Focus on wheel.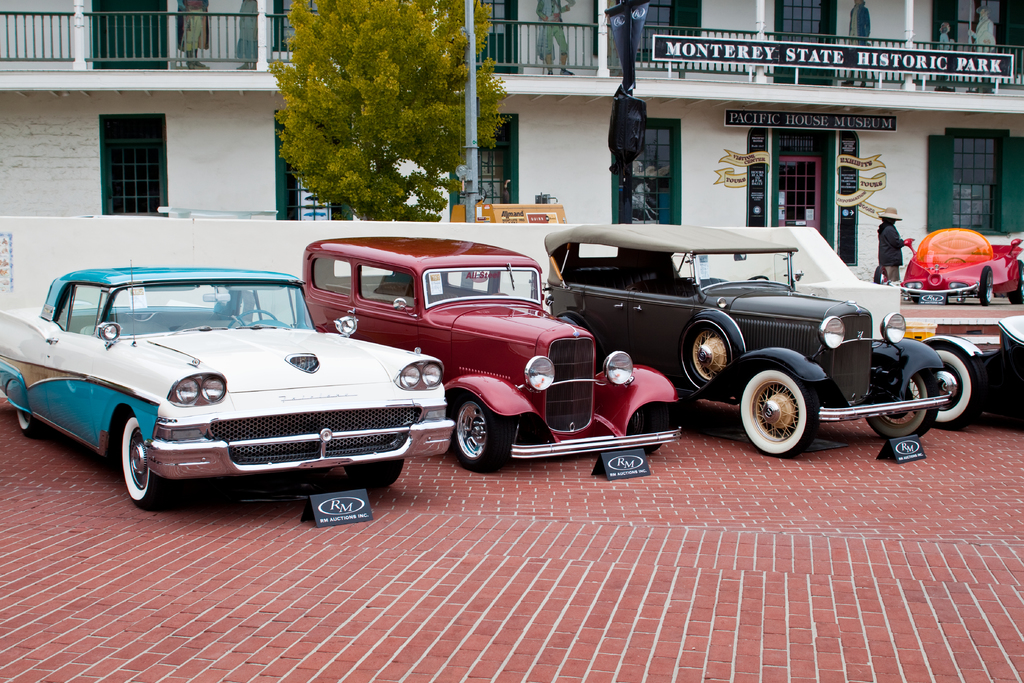
Focused at 680:310:746:389.
